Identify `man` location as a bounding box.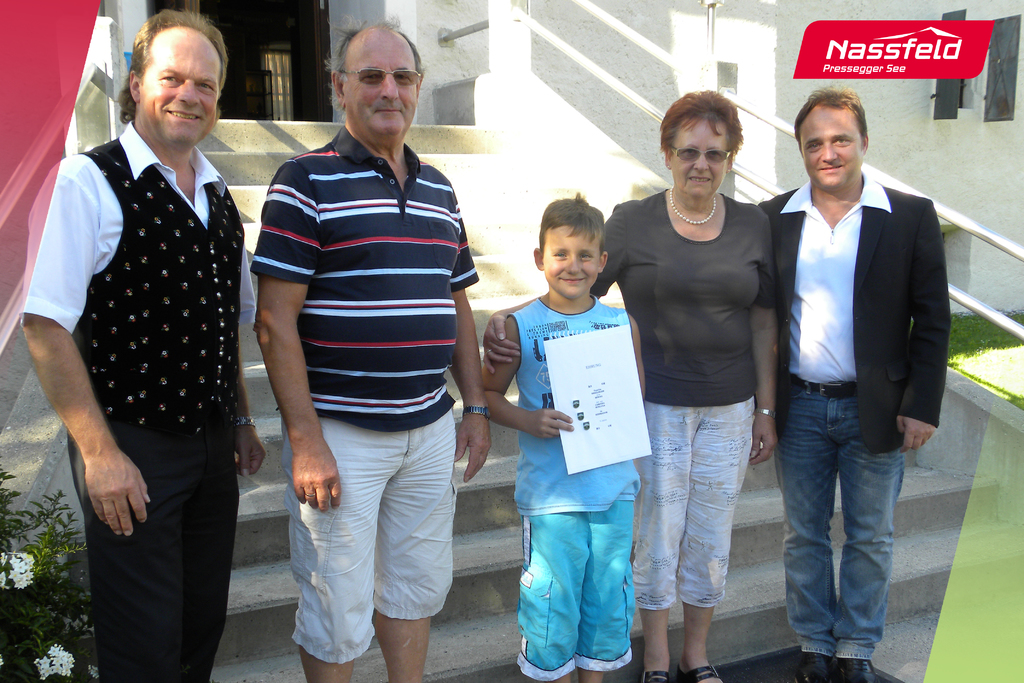
bbox(248, 7, 492, 682).
